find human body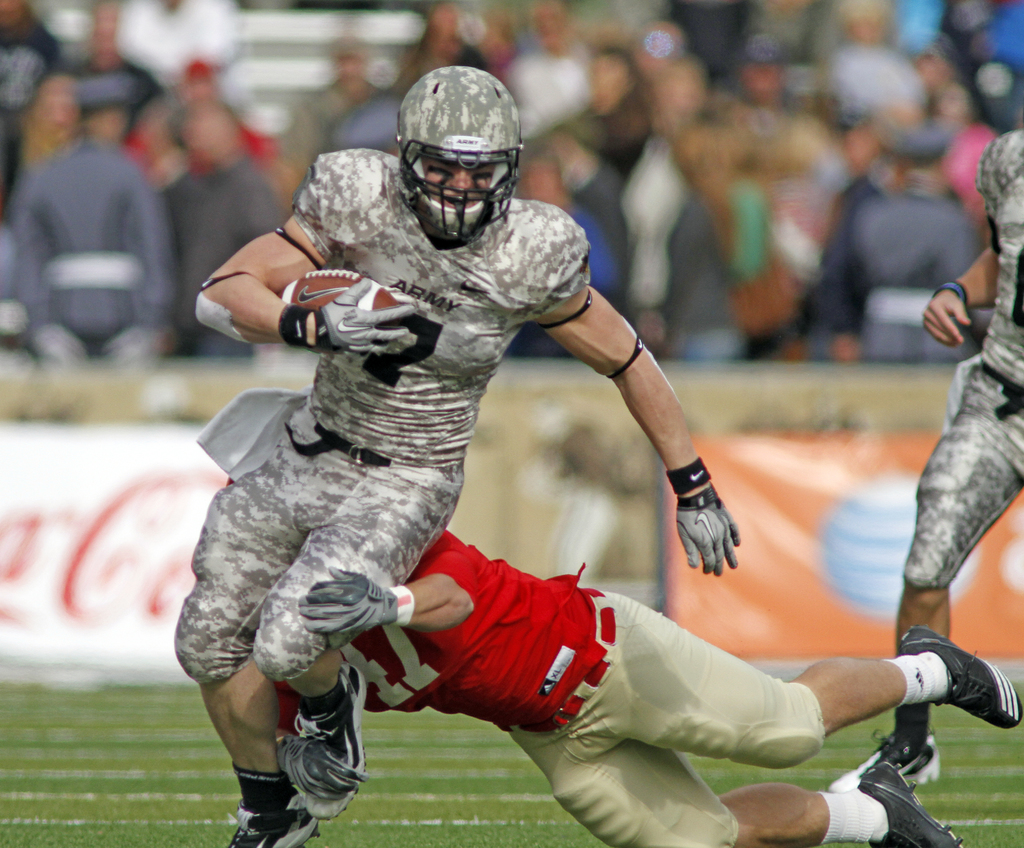
box=[272, 529, 1023, 847]
